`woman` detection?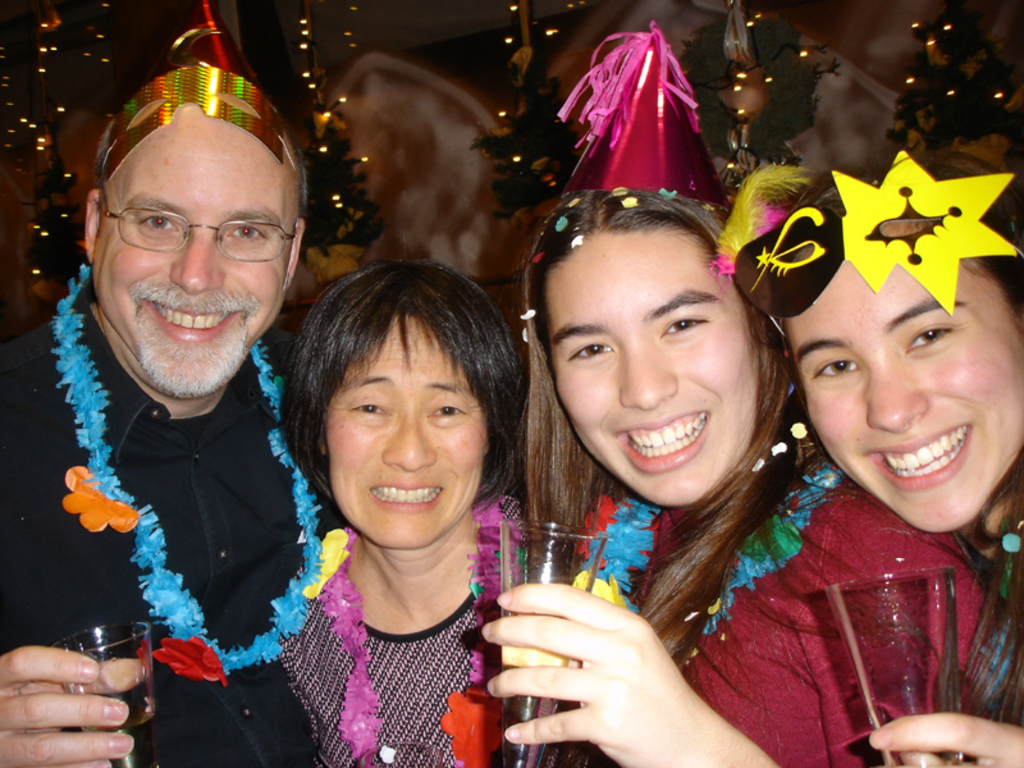
l=483, t=187, r=984, b=767
